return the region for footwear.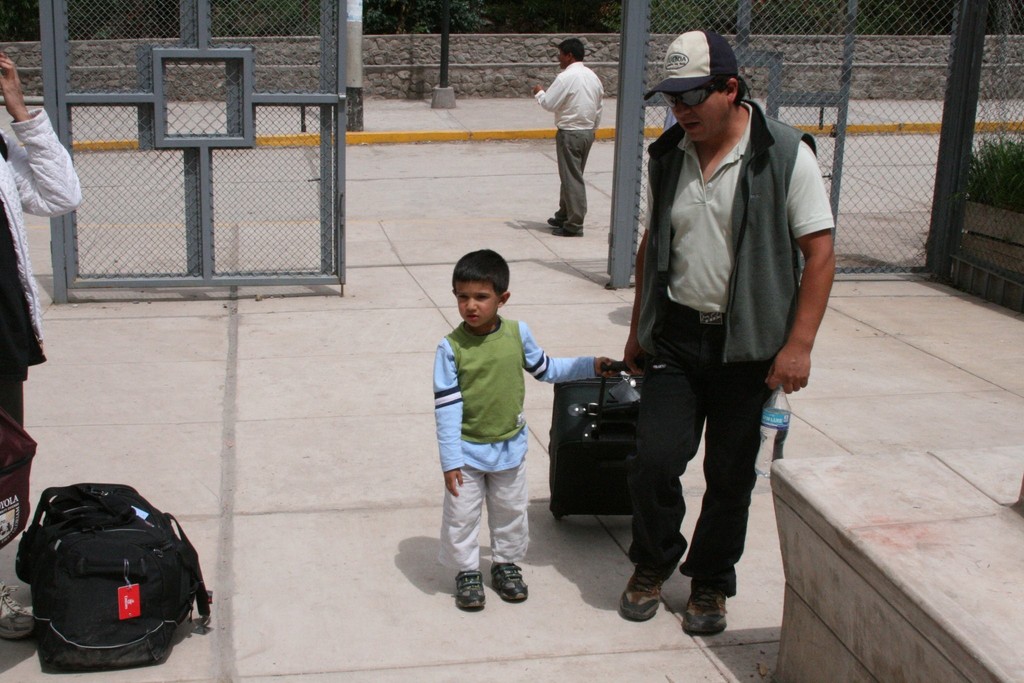
(left=0, top=585, right=35, bottom=642).
